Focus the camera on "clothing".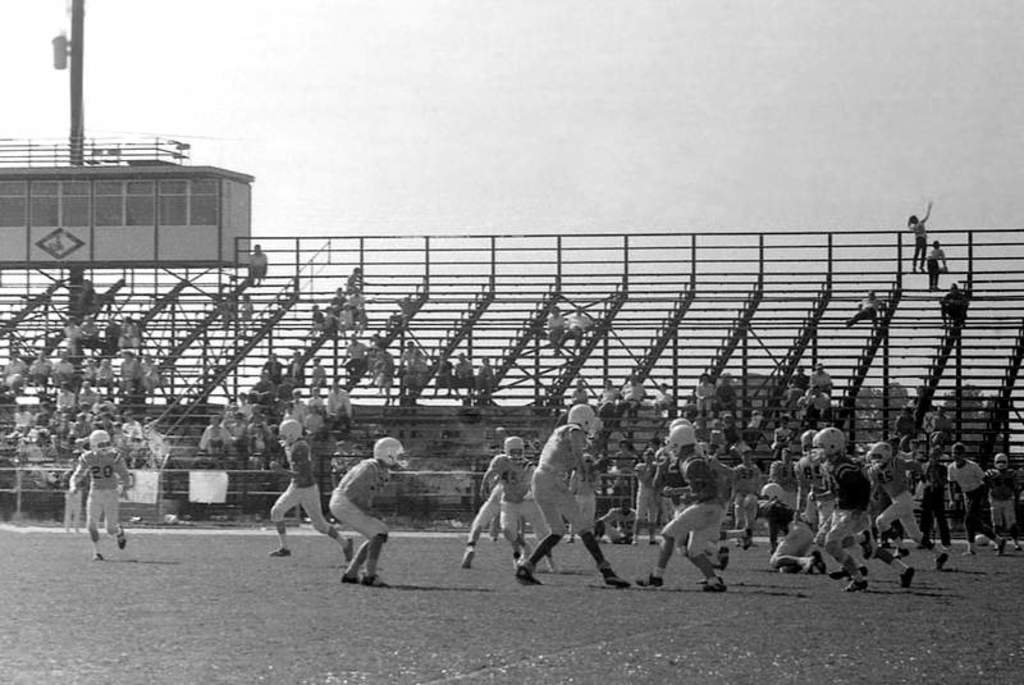
Focus region: [41, 417, 50, 439].
